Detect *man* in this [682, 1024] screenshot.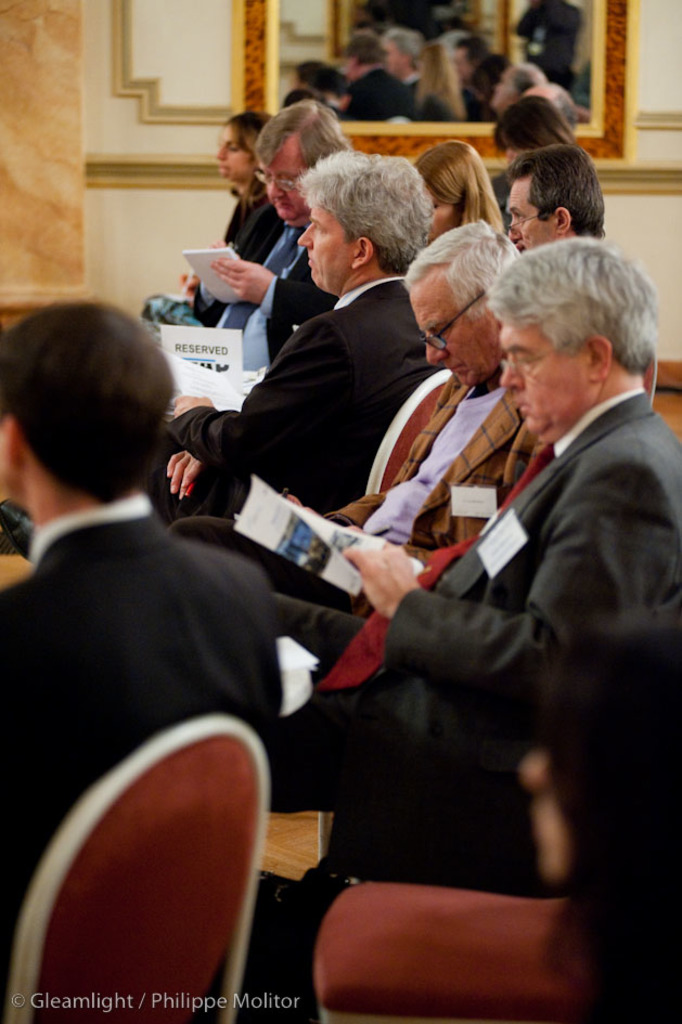
Detection: bbox=(269, 234, 681, 985).
